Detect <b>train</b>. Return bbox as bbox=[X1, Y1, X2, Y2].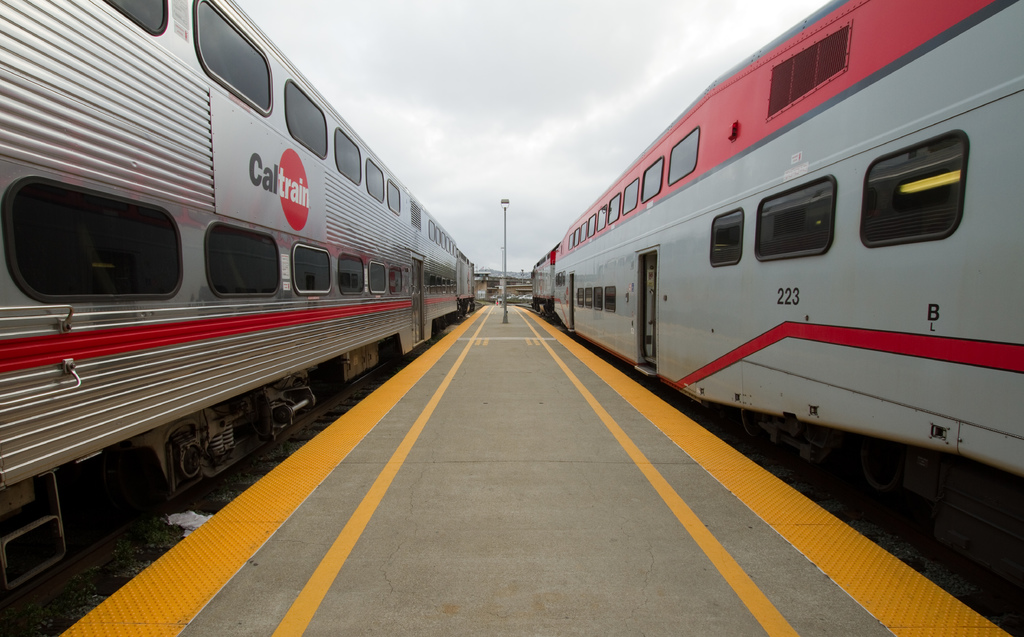
bbox=[530, 0, 1023, 623].
